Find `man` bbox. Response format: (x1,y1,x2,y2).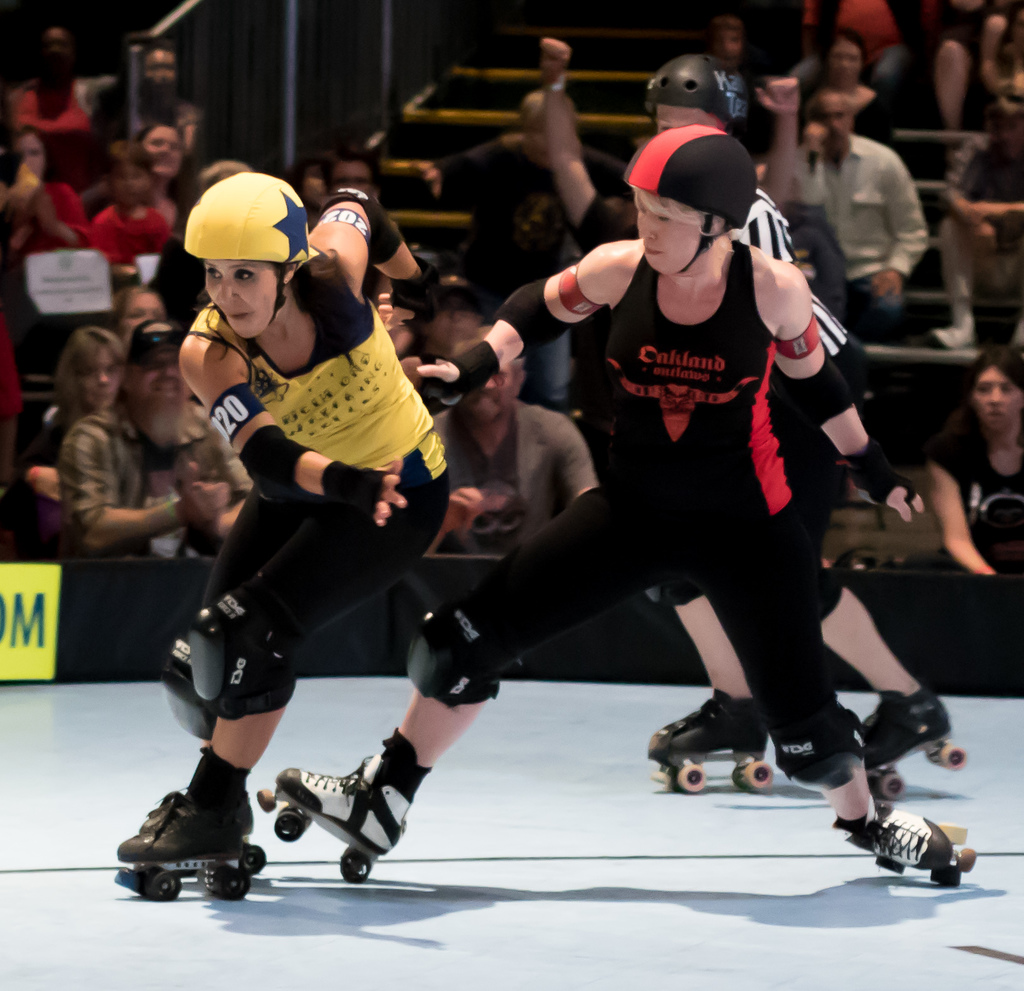
(773,81,927,346).
